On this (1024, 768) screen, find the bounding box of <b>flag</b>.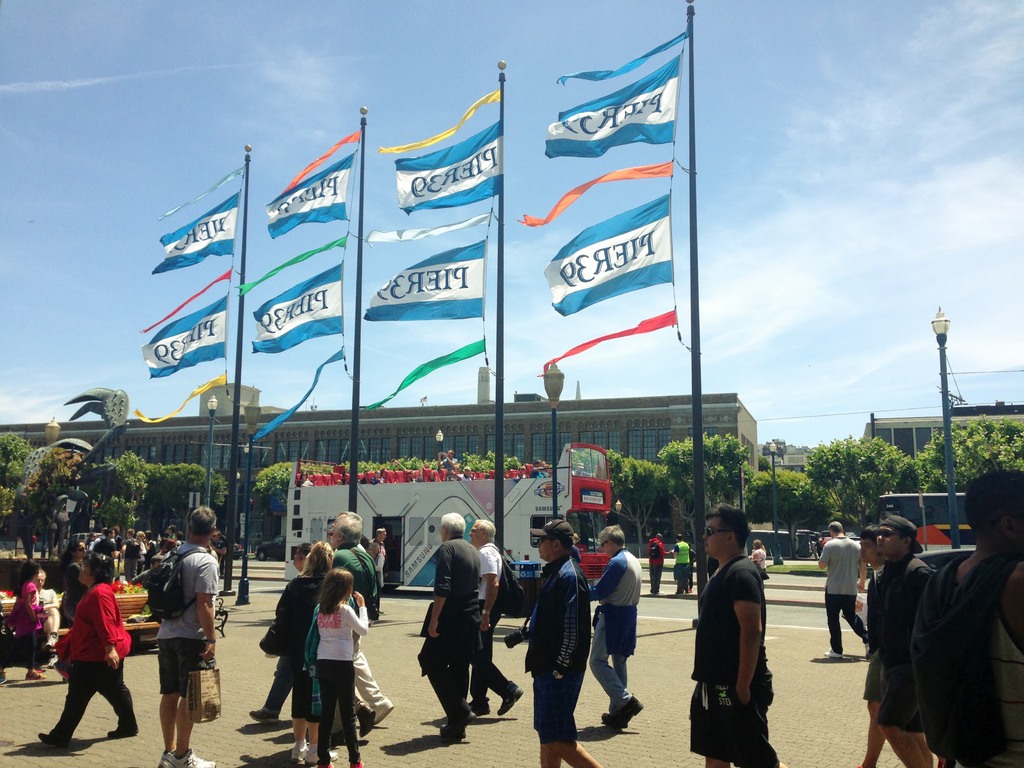
Bounding box: {"x1": 268, "y1": 146, "x2": 357, "y2": 240}.
